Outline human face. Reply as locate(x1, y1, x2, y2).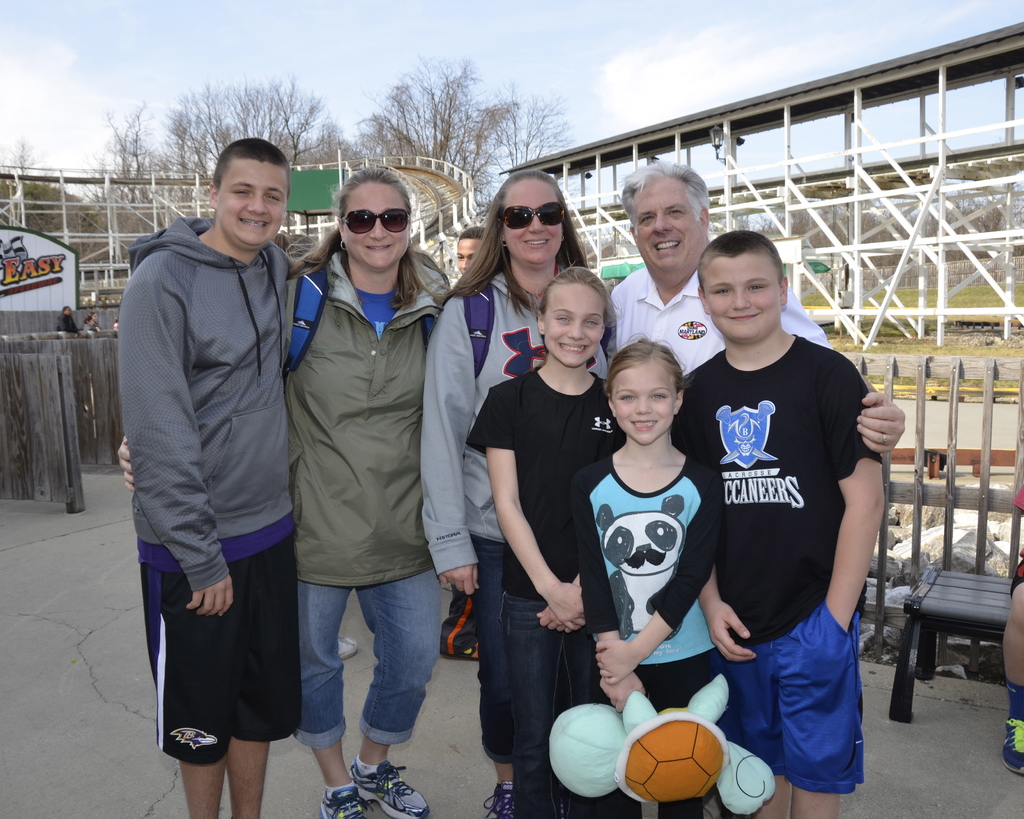
locate(216, 158, 291, 246).
